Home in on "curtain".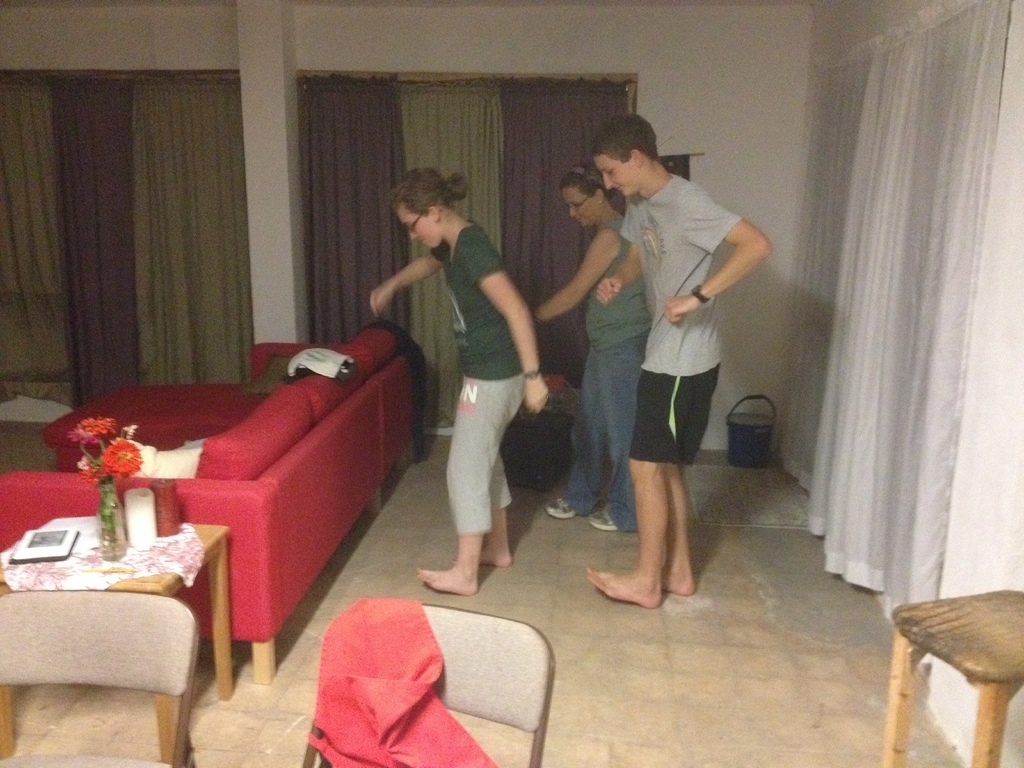
Homed in at <bbox>0, 74, 245, 405</bbox>.
